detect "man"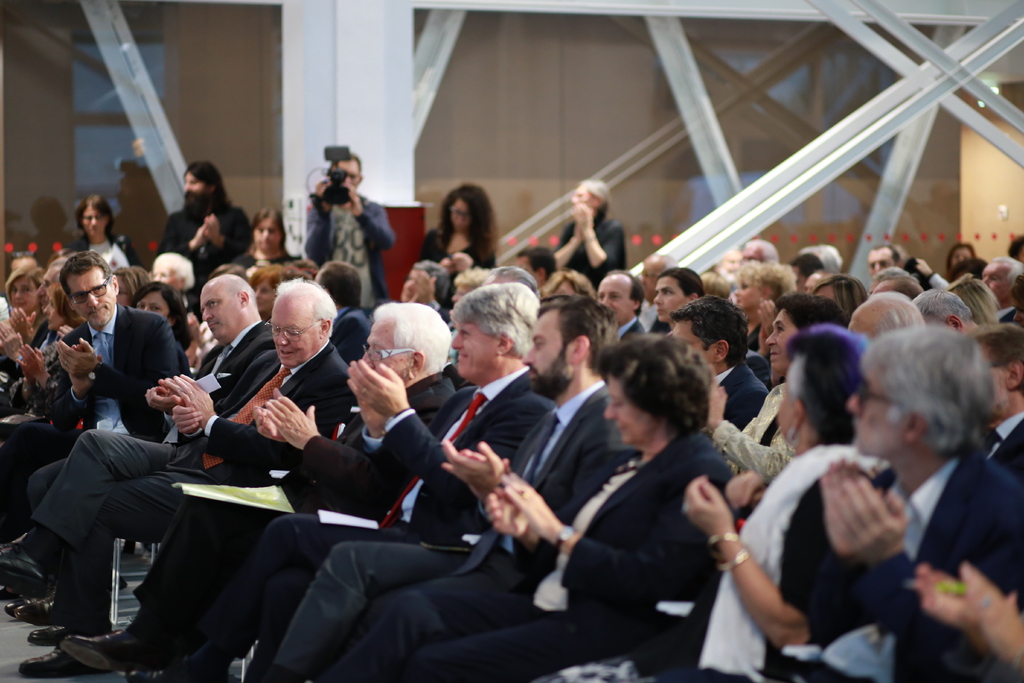
select_region(984, 257, 1023, 325)
